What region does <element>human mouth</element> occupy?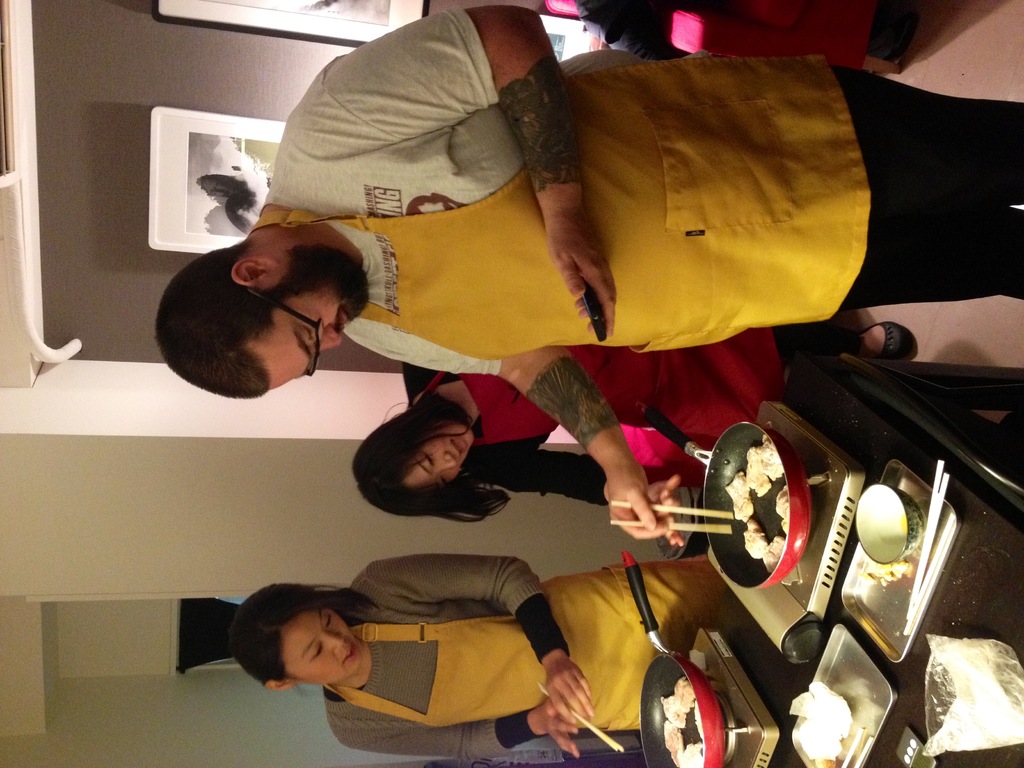
{"x1": 344, "y1": 649, "x2": 352, "y2": 661}.
